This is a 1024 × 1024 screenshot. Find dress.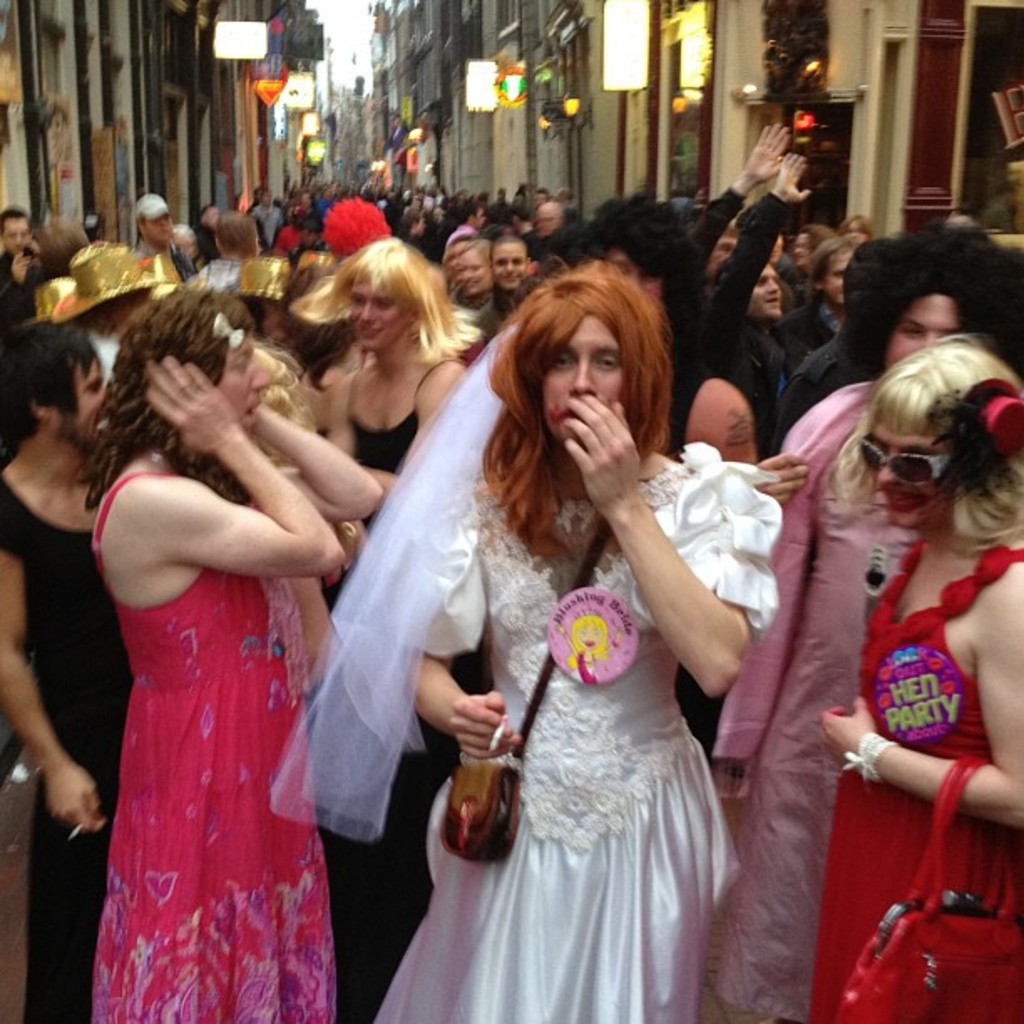
Bounding box: x1=370 y1=440 x2=785 y2=1022.
